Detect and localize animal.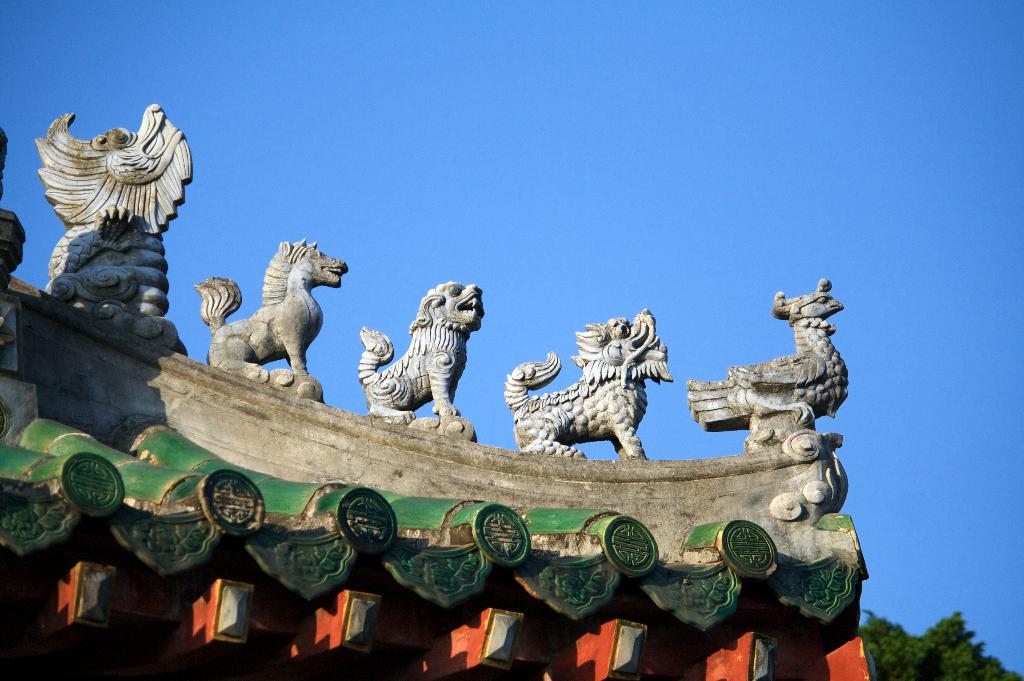
Localized at 684, 277, 856, 439.
